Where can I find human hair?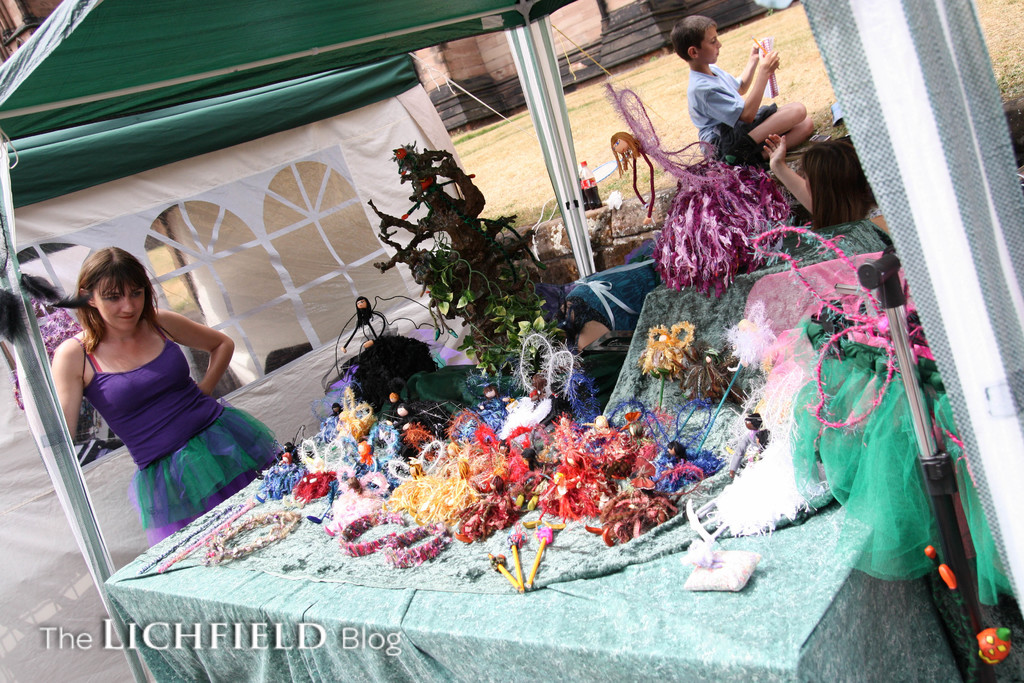
You can find it at crop(803, 140, 878, 231).
